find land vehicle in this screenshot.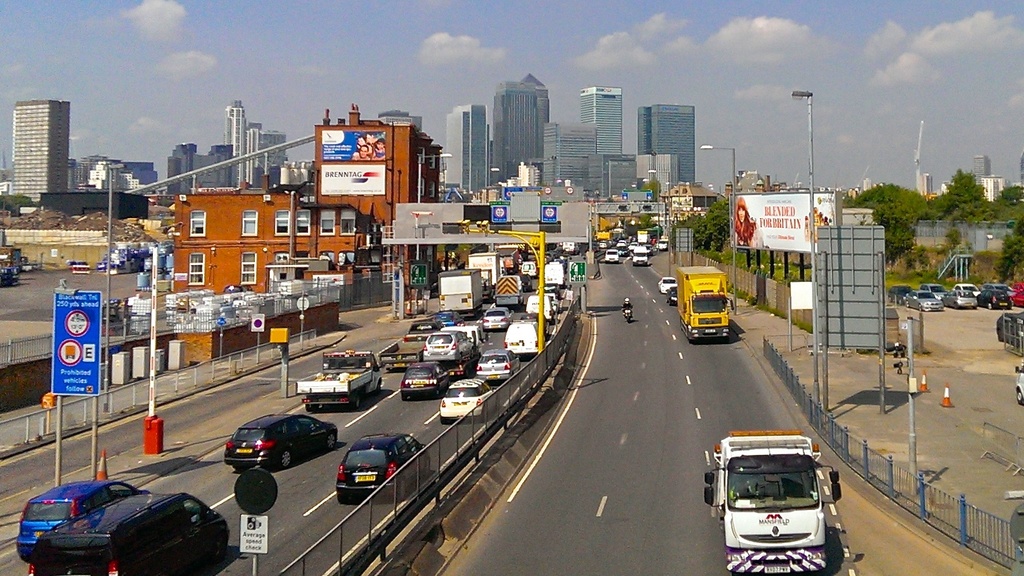
The bounding box for land vehicle is <region>685, 265, 750, 341</region>.
